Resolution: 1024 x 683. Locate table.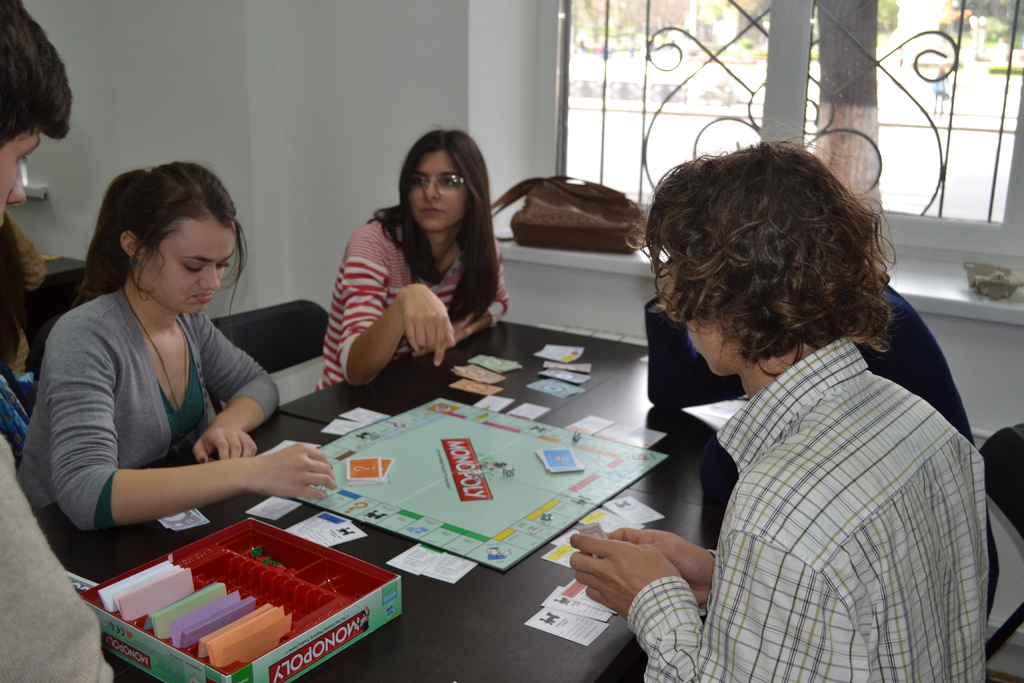
left=143, top=333, right=909, bottom=682.
